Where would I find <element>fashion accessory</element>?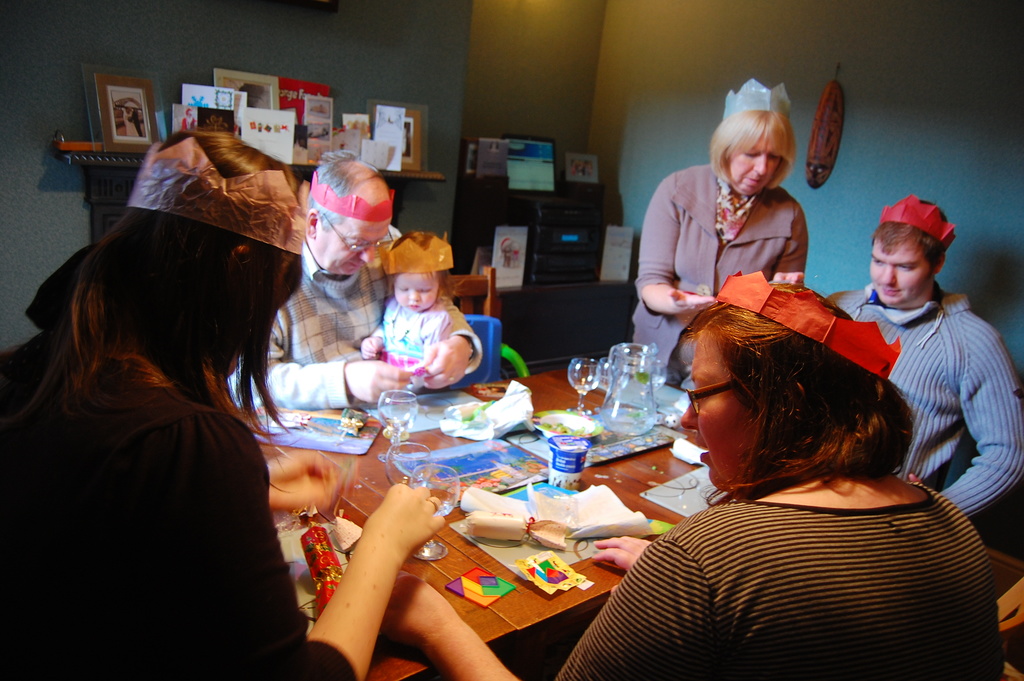
At x1=378, y1=230, x2=453, y2=275.
